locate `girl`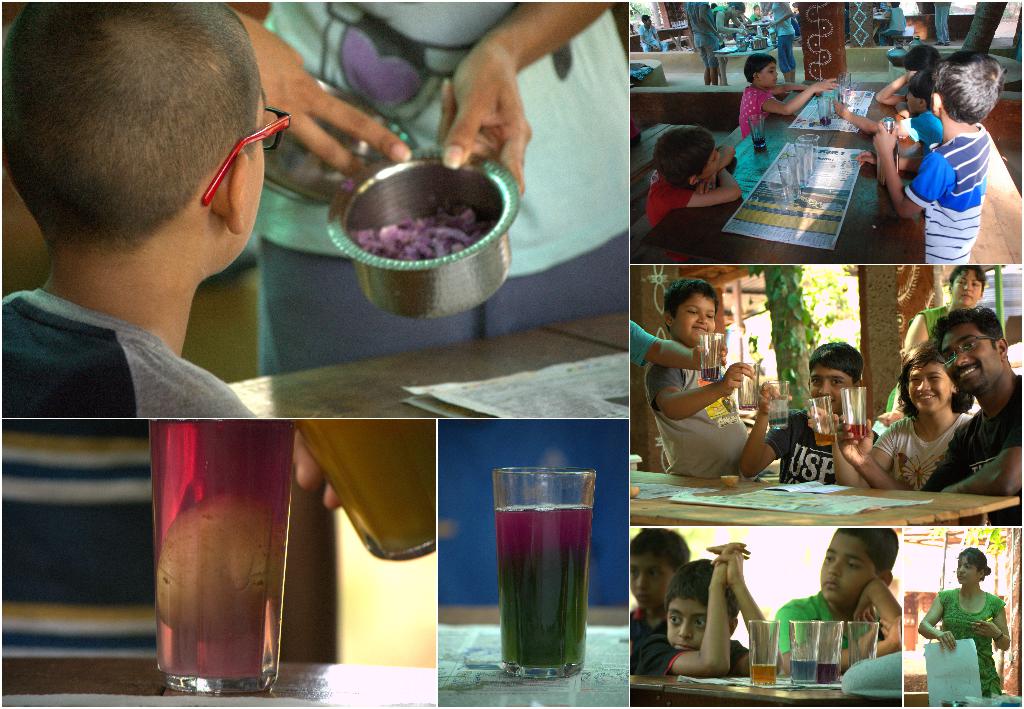
crop(806, 338, 978, 489)
